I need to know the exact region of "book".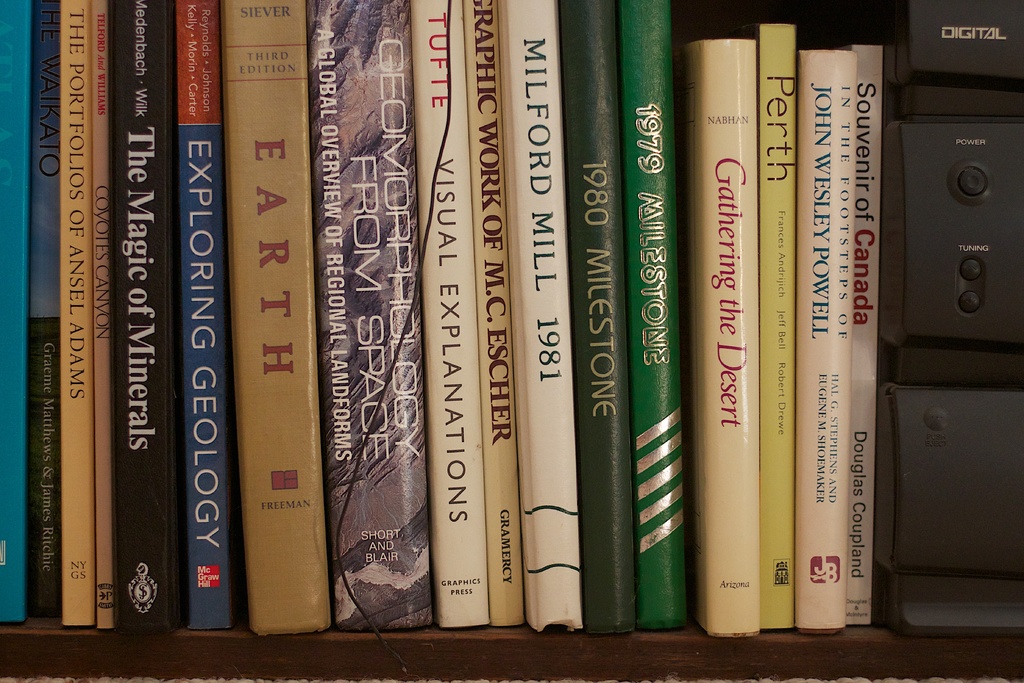
Region: x1=461, y1=0, x2=521, y2=631.
